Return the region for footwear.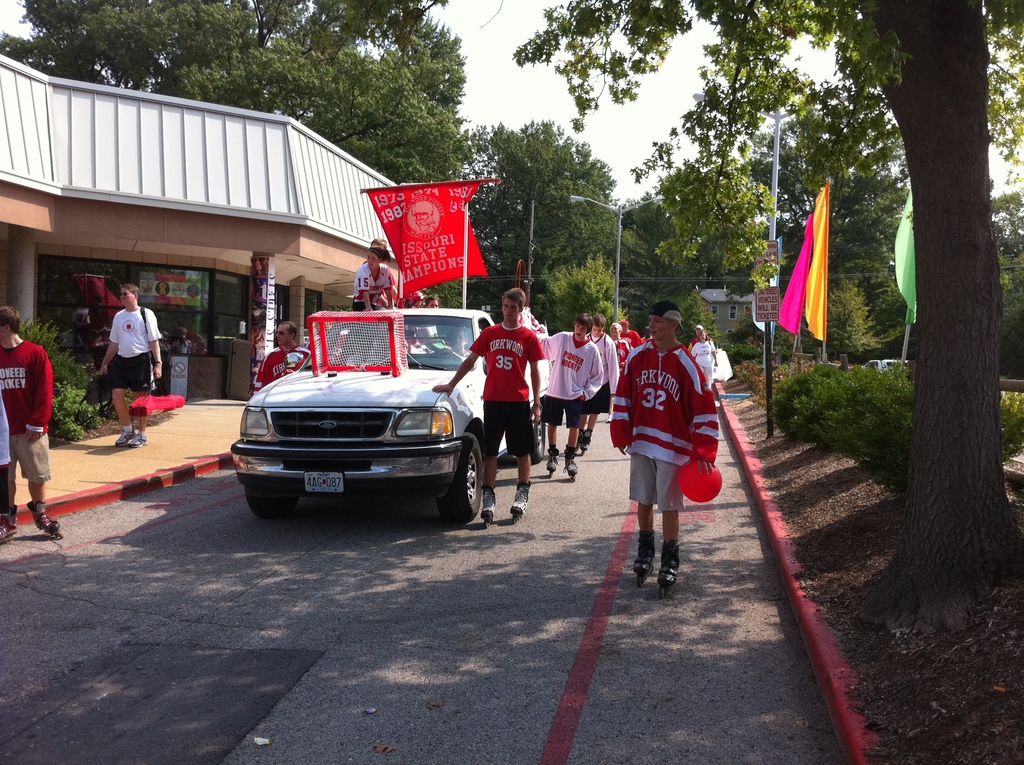
detection(30, 500, 62, 538).
